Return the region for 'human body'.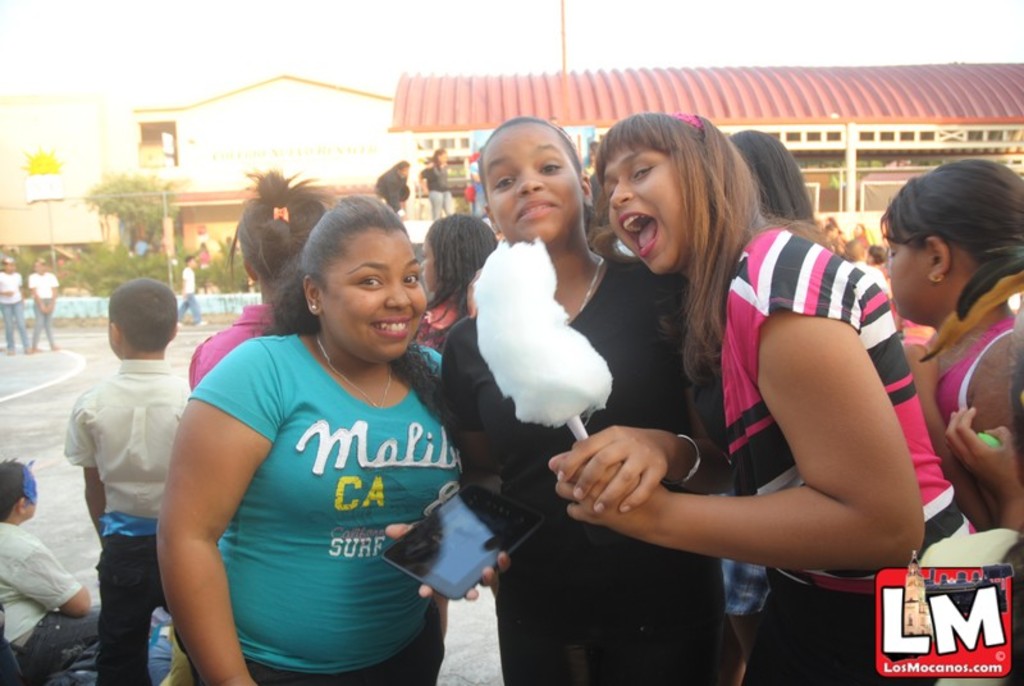
(63,276,191,685).
